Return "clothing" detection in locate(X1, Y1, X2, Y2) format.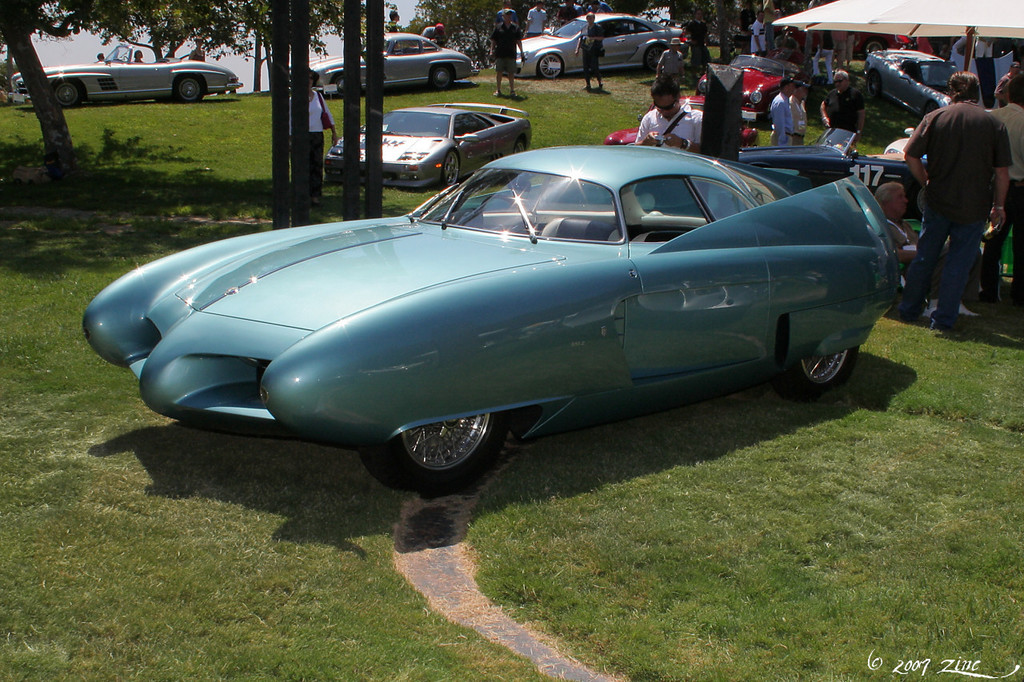
locate(634, 100, 703, 151).
